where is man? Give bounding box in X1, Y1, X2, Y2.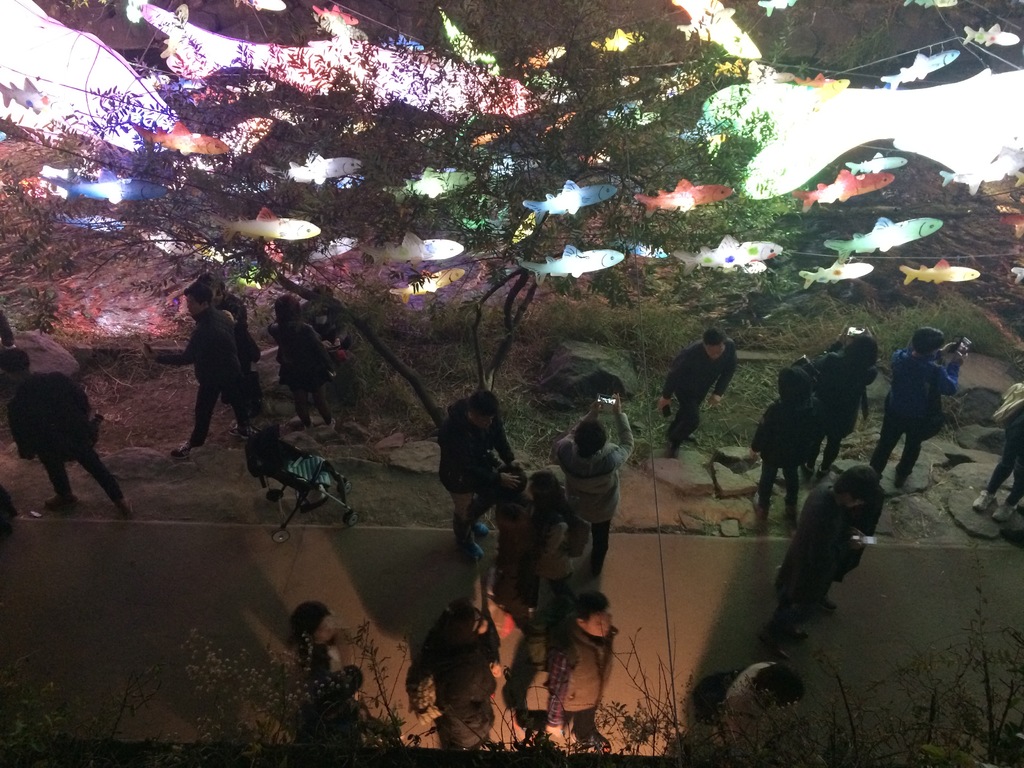
543, 590, 620, 757.
